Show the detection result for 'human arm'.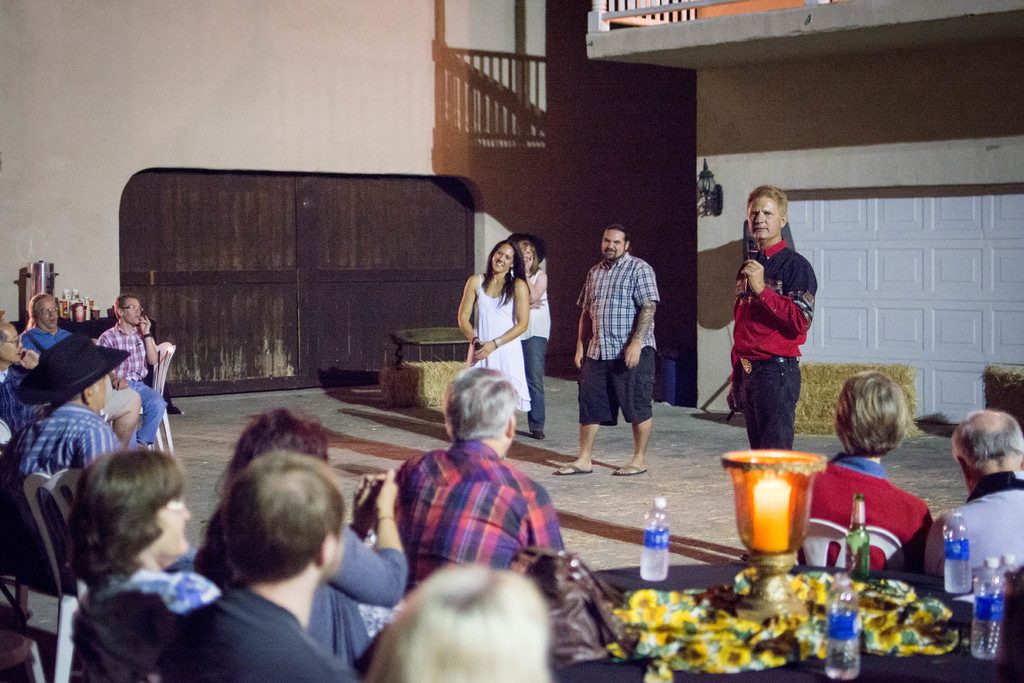
region(526, 265, 555, 311).
